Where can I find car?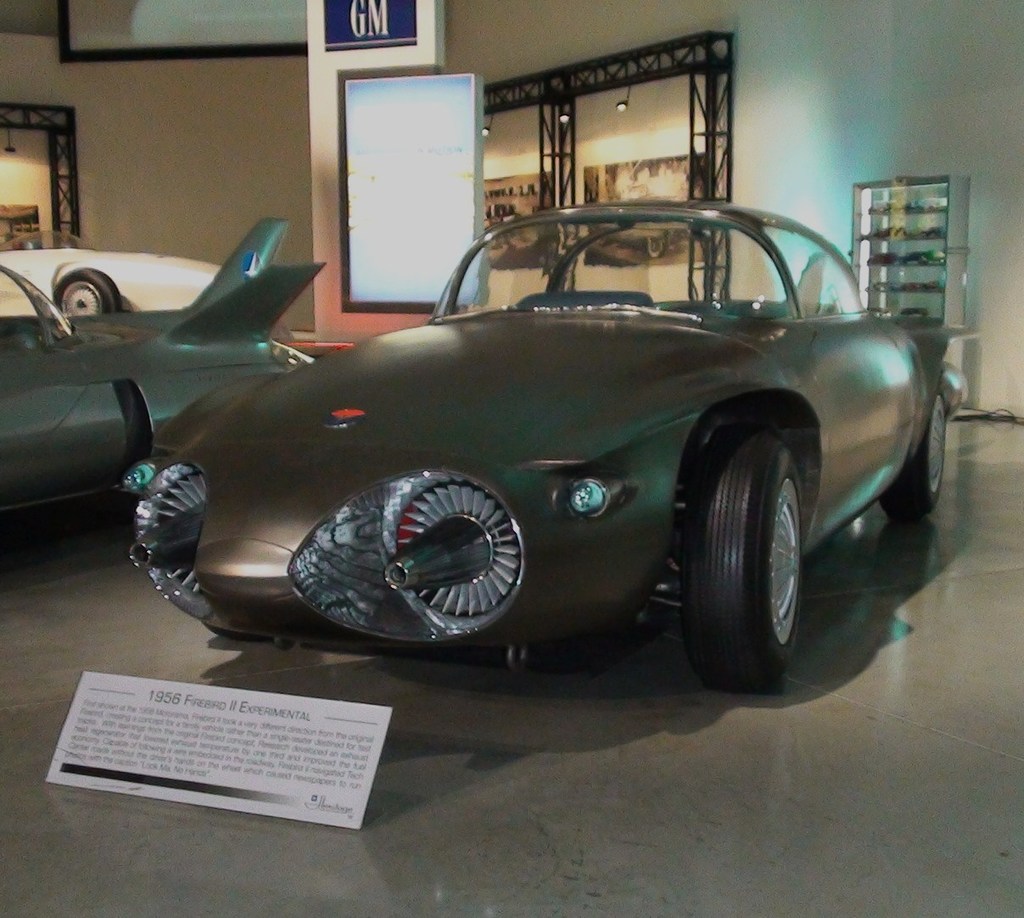
You can find it at crop(125, 197, 983, 692).
